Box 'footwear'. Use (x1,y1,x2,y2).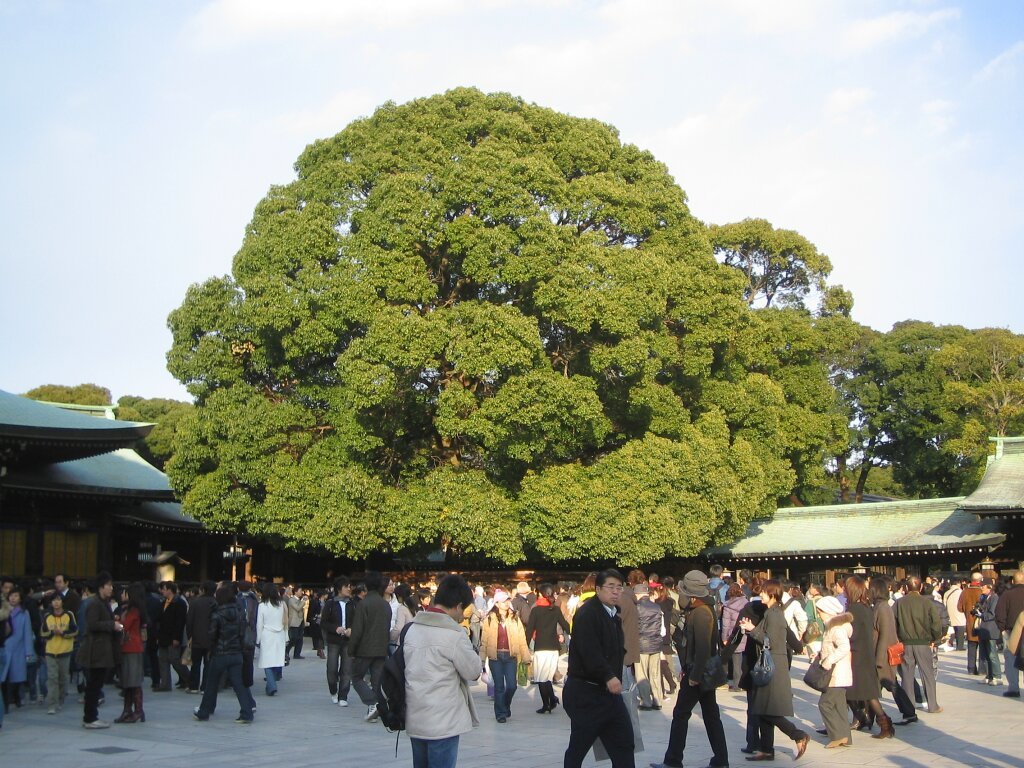
(113,713,134,722).
